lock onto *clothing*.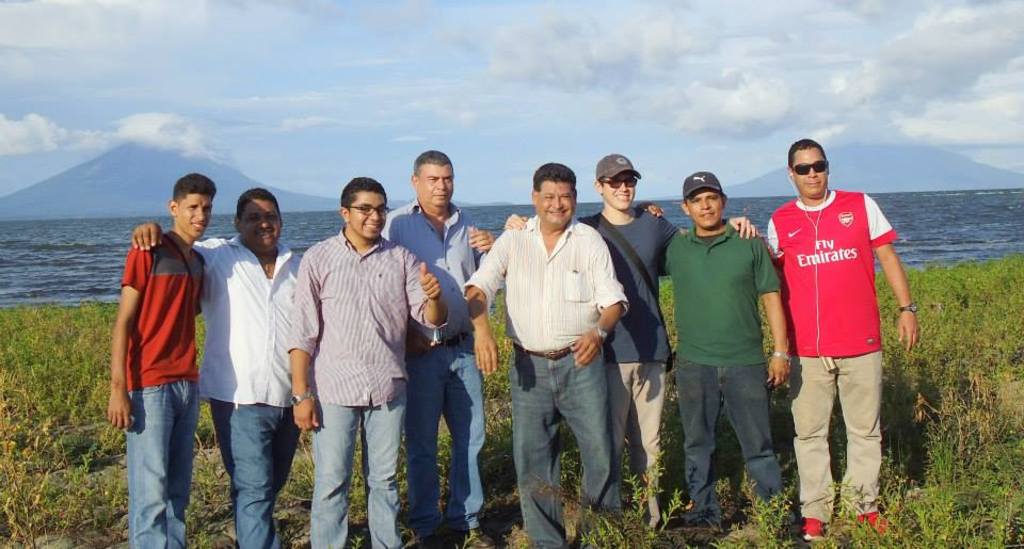
Locked: [left=574, top=204, right=679, bottom=537].
